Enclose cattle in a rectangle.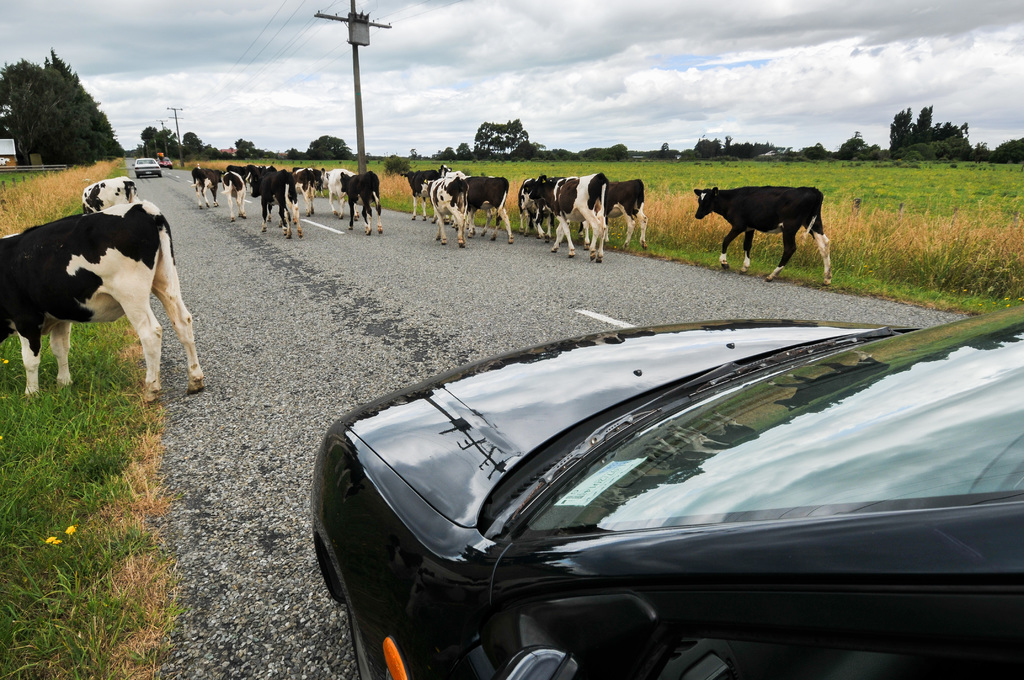
bbox=(79, 175, 140, 215).
